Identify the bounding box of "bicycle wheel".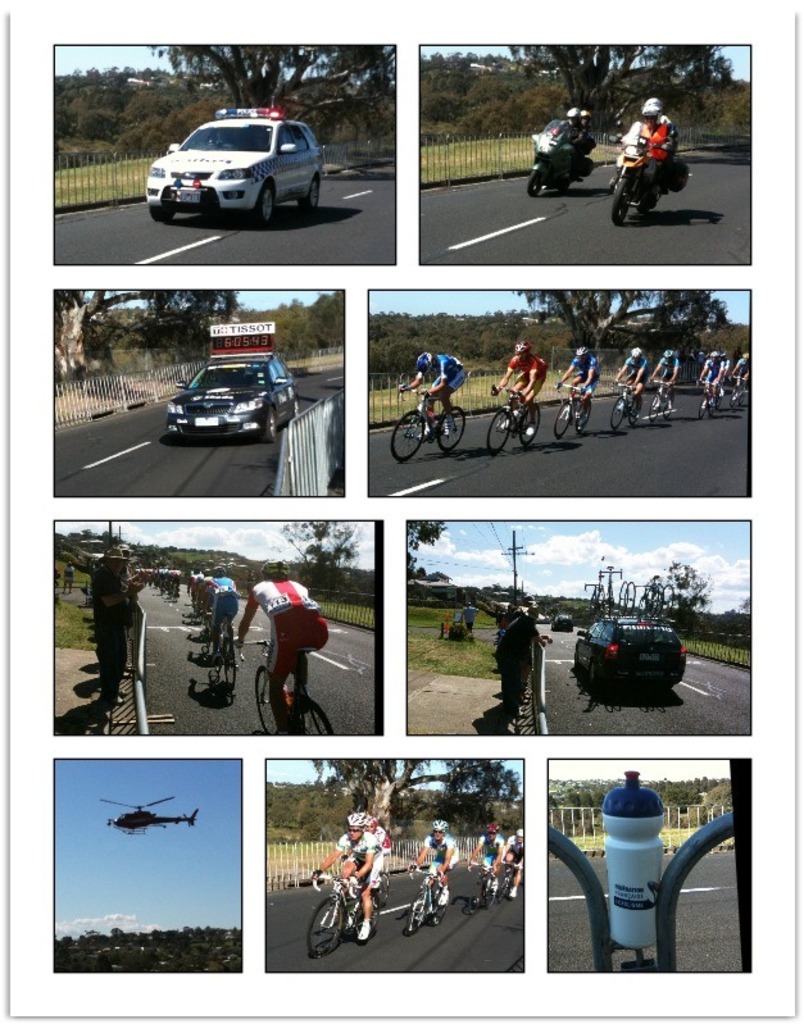
x1=574, y1=390, x2=595, y2=428.
